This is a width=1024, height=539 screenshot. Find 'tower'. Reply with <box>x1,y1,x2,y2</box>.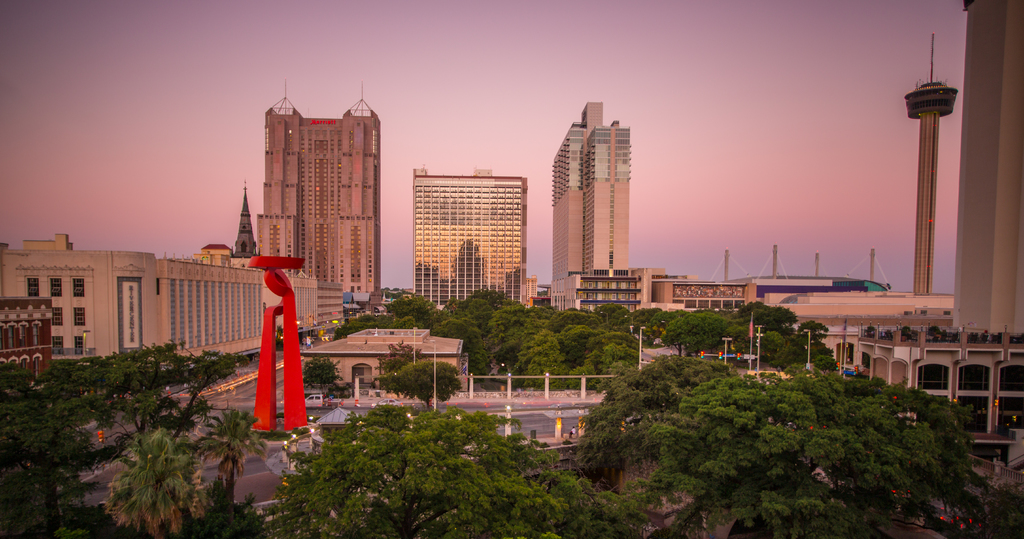
<box>232,176,258,260</box>.
